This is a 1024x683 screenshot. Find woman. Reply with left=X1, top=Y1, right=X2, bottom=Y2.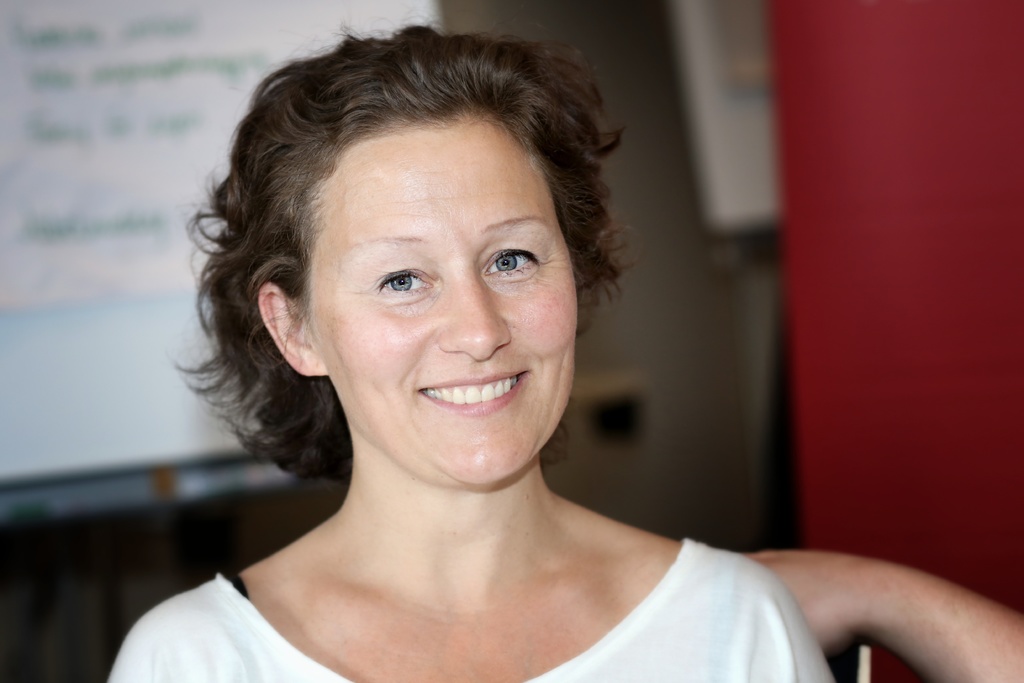
left=118, top=27, right=831, bottom=672.
